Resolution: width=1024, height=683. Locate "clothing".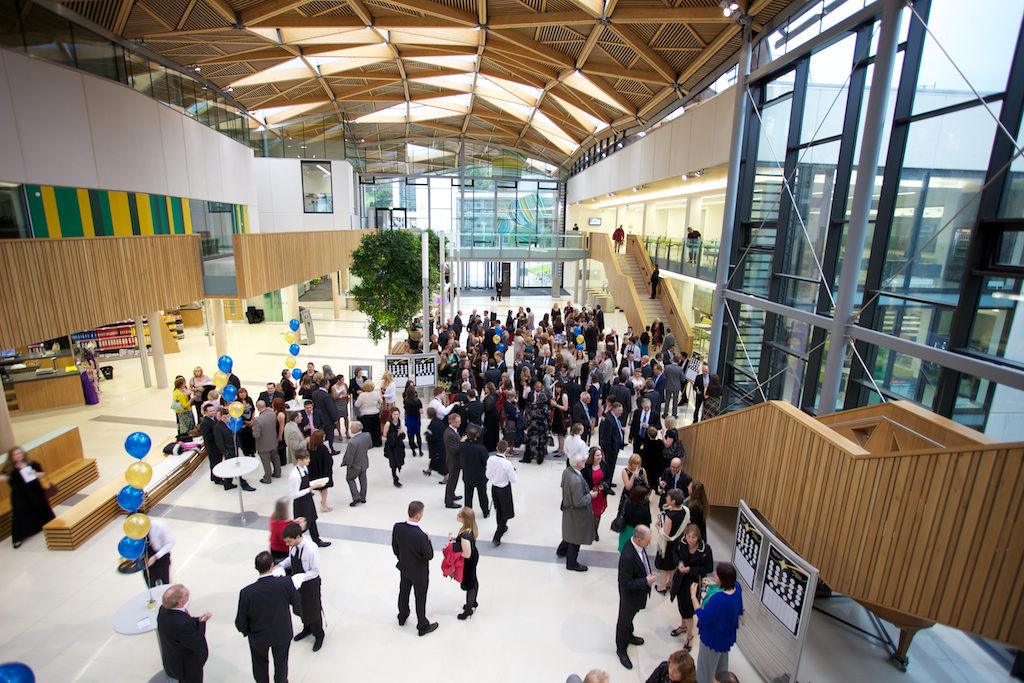
{"left": 665, "top": 536, "right": 715, "bottom": 616}.
